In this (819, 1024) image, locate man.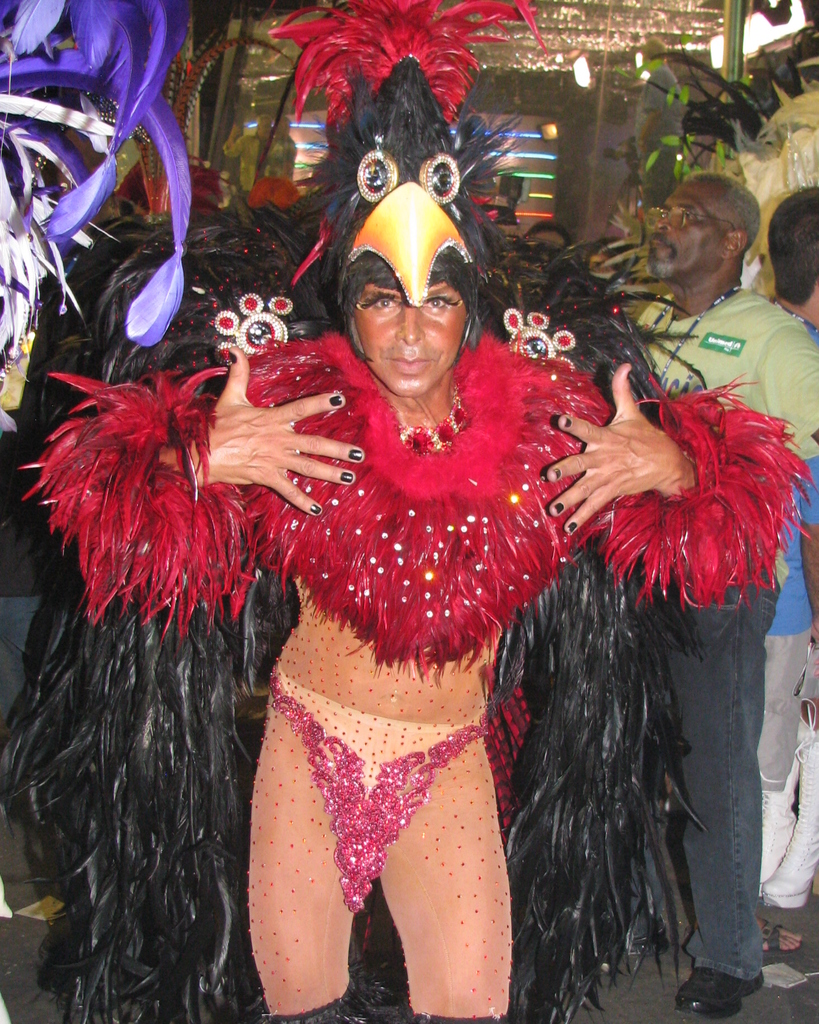
Bounding box: 624/168/818/1014.
